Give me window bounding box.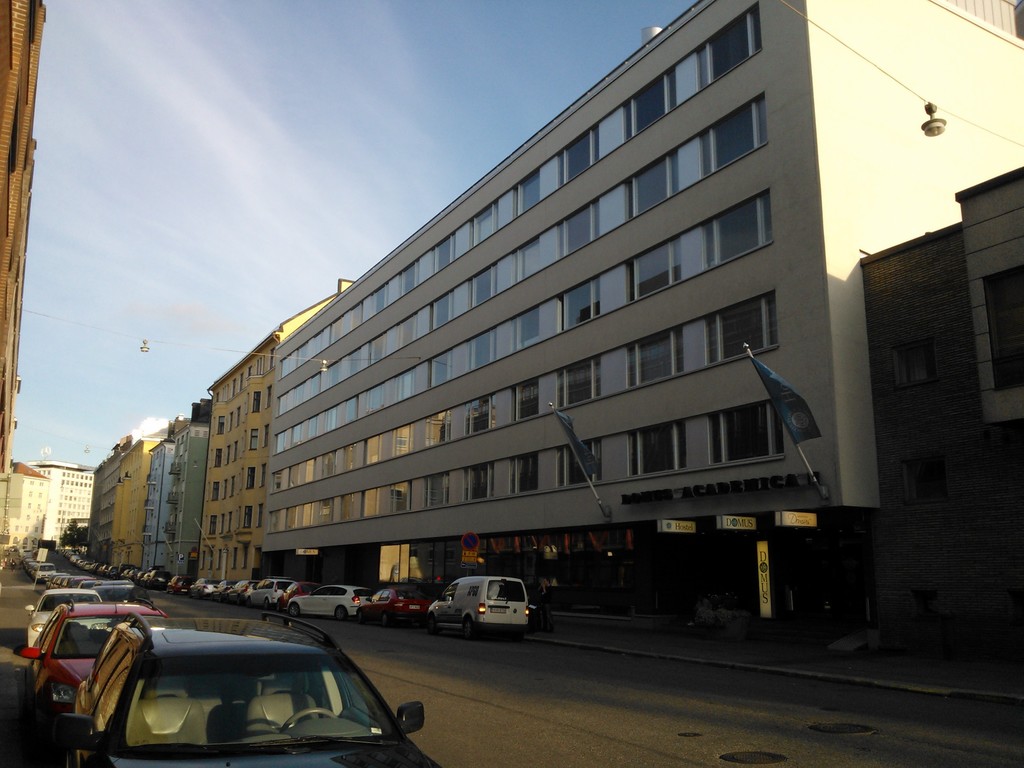
bbox(628, 237, 681, 301).
